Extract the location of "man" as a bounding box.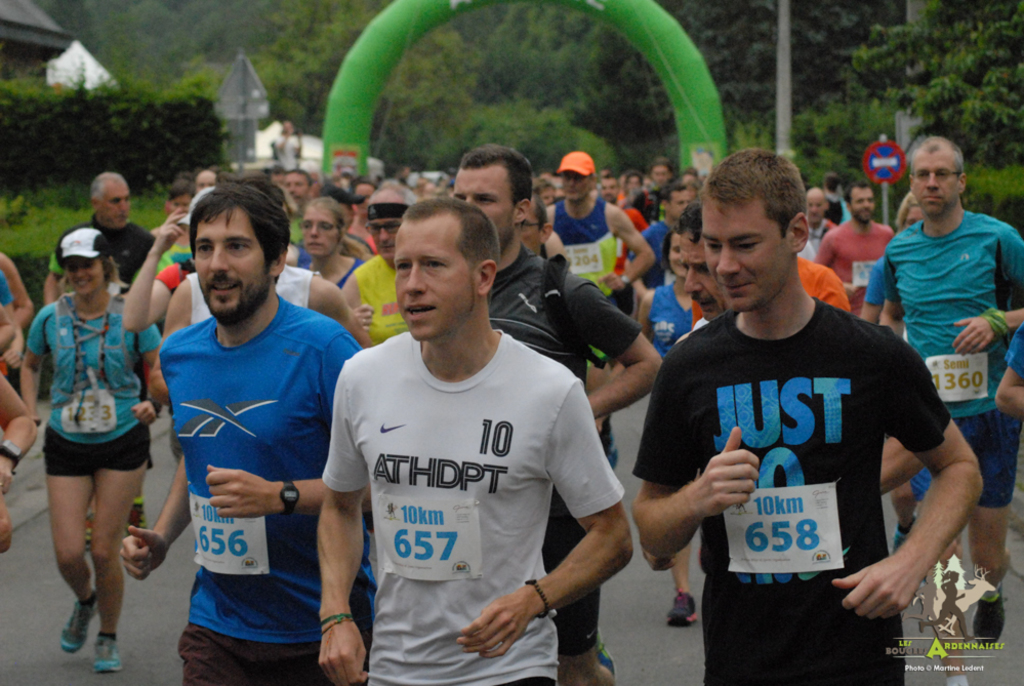
858, 133, 1023, 648.
